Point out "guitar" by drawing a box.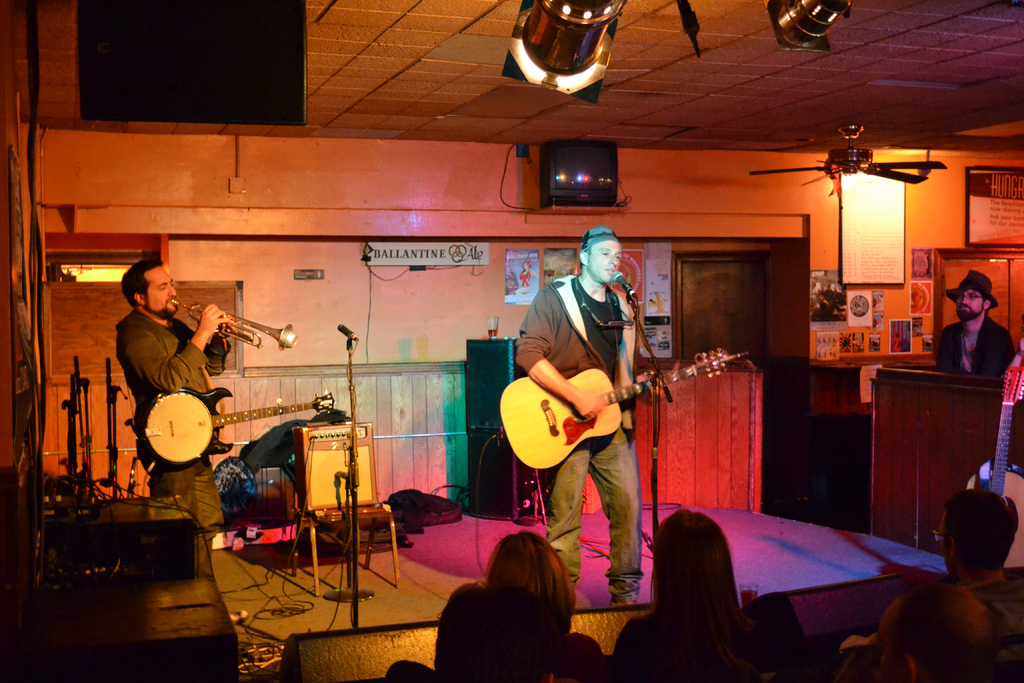
499,347,735,468.
